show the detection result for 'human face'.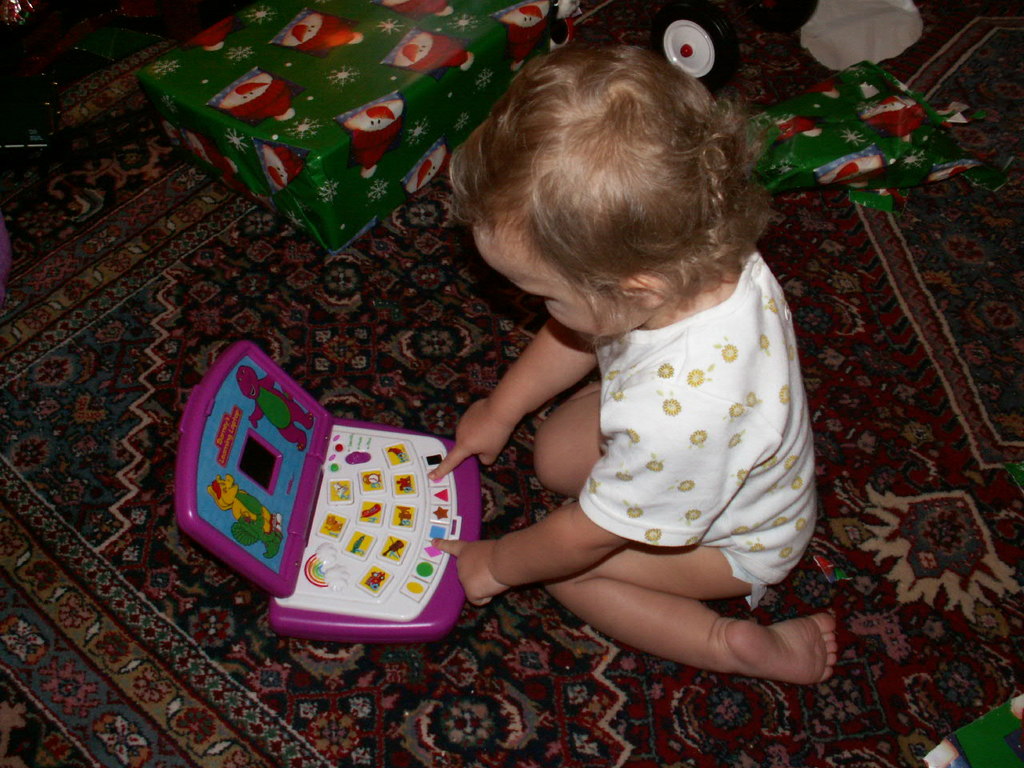
x1=474 y1=222 x2=651 y2=338.
